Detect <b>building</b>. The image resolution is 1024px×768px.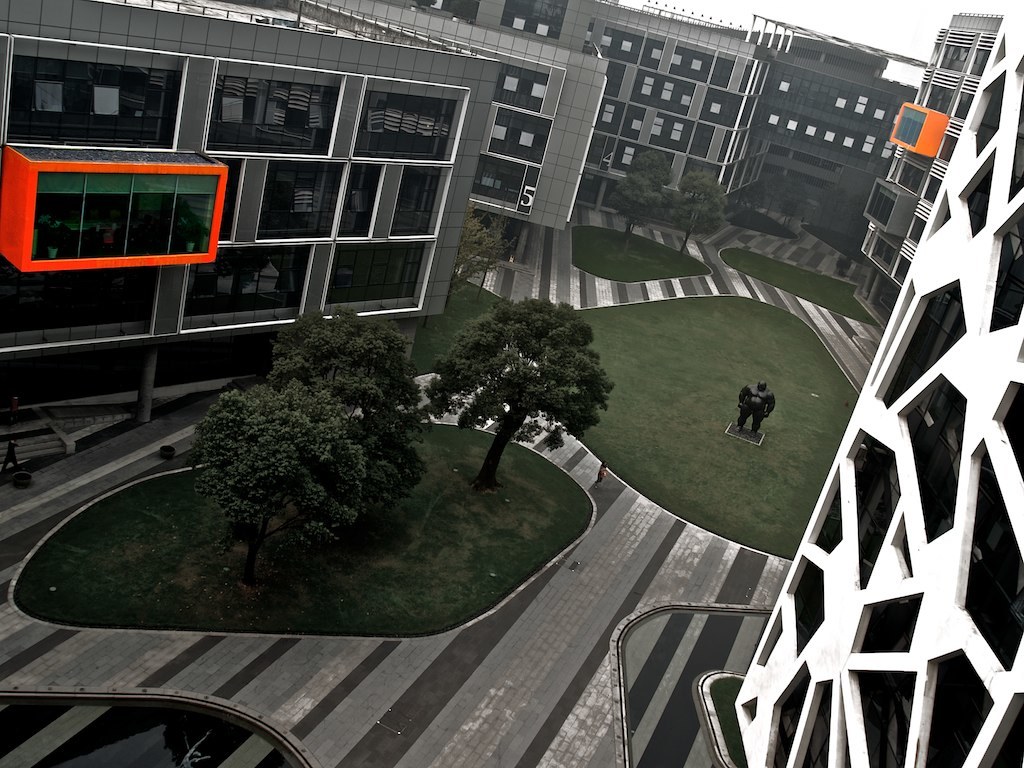
bbox(0, 0, 501, 472).
